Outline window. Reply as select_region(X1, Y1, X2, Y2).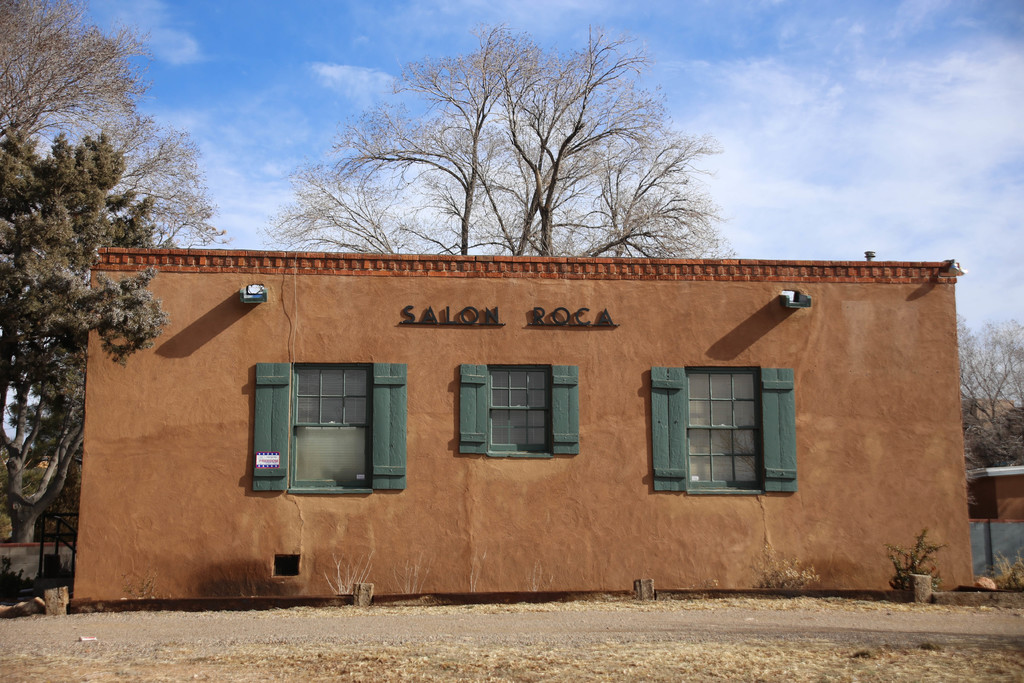
select_region(490, 361, 553, 473).
